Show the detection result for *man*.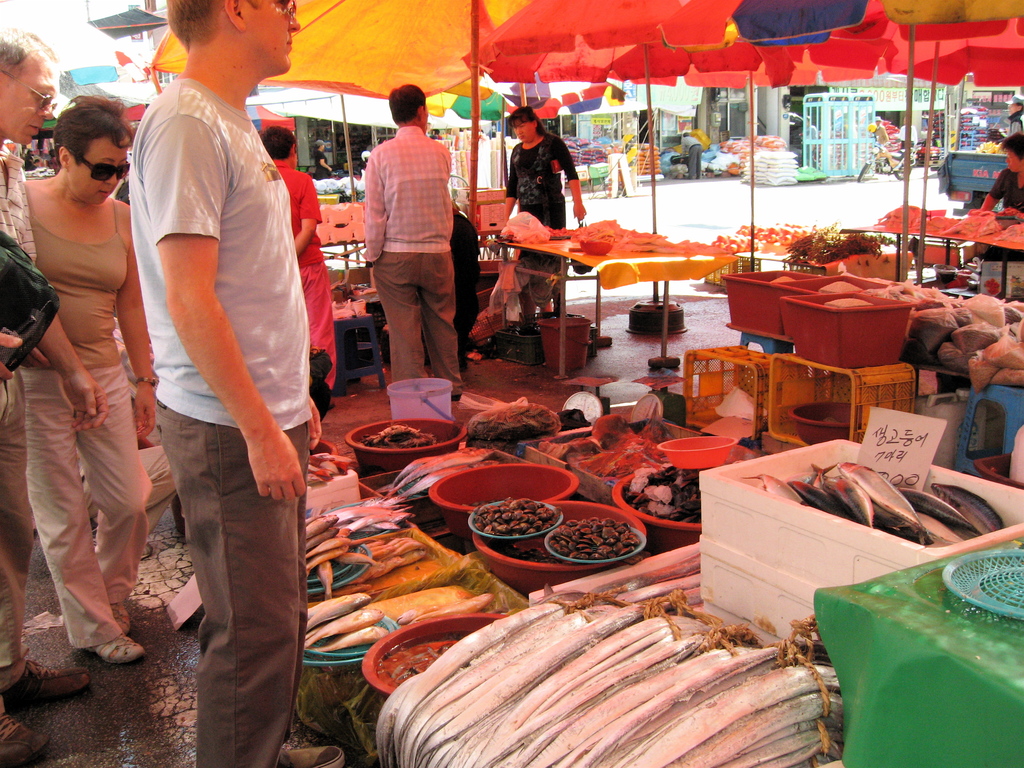
981 135 1023 214.
